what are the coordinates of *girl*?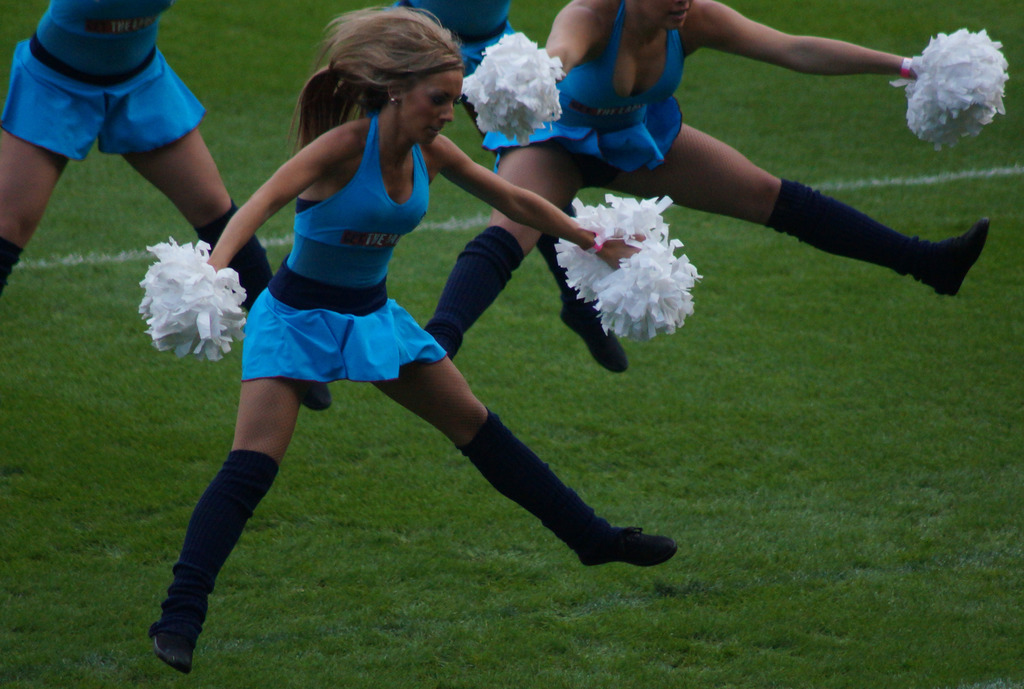
x1=423, y1=0, x2=994, y2=366.
